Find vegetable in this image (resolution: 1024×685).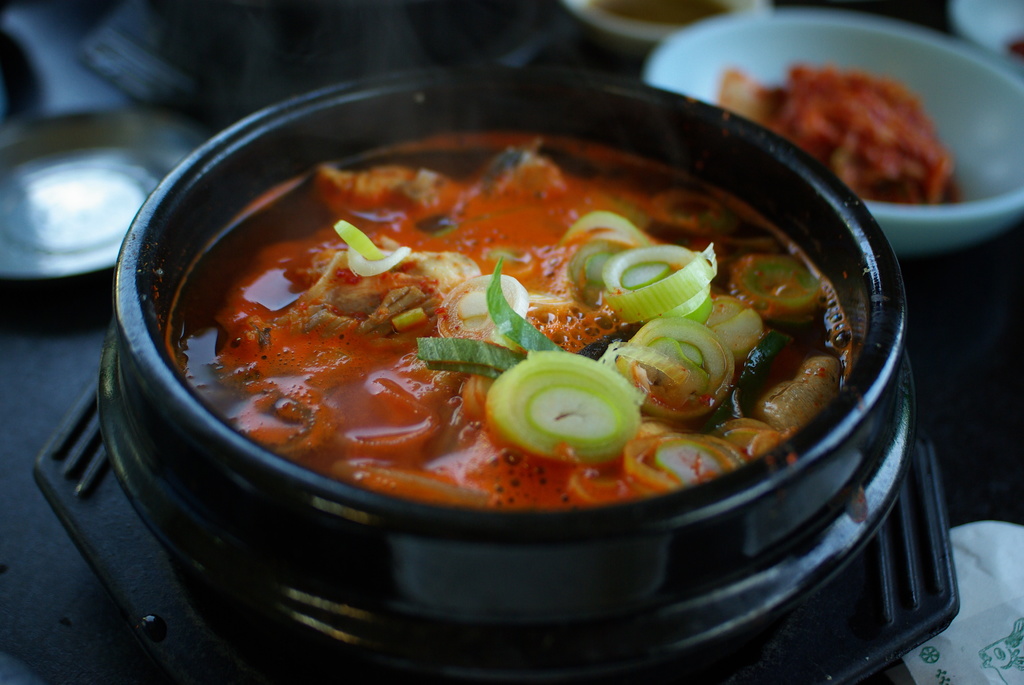
(333,218,415,279).
